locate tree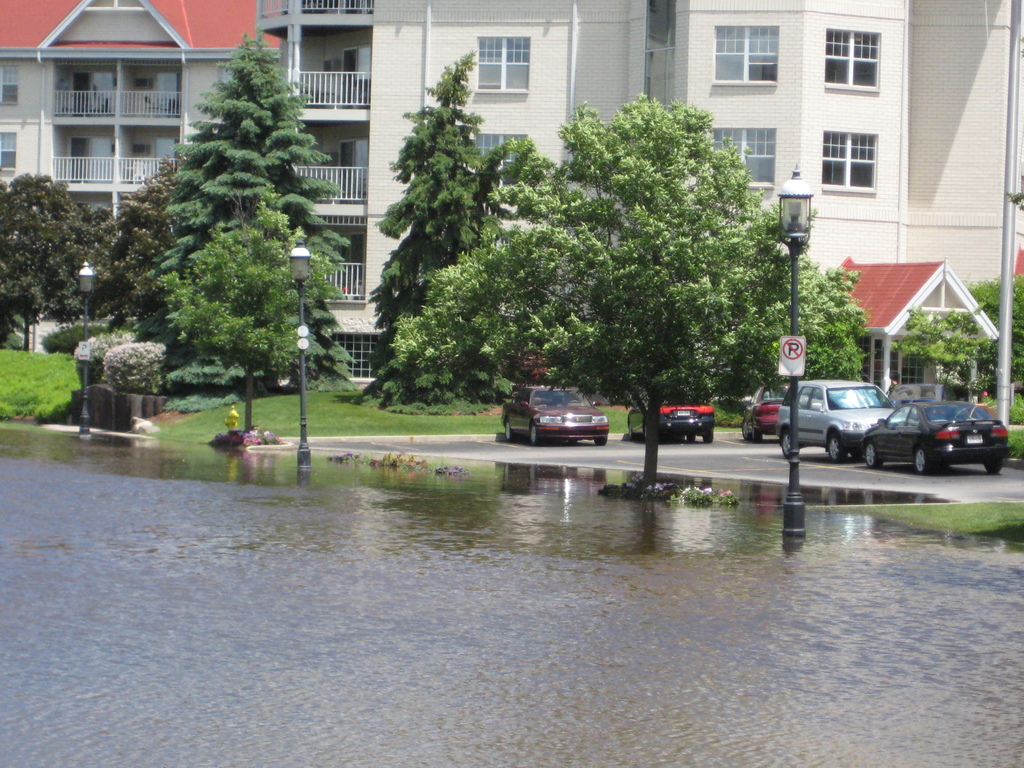
x1=383 y1=95 x2=837 y2=493
